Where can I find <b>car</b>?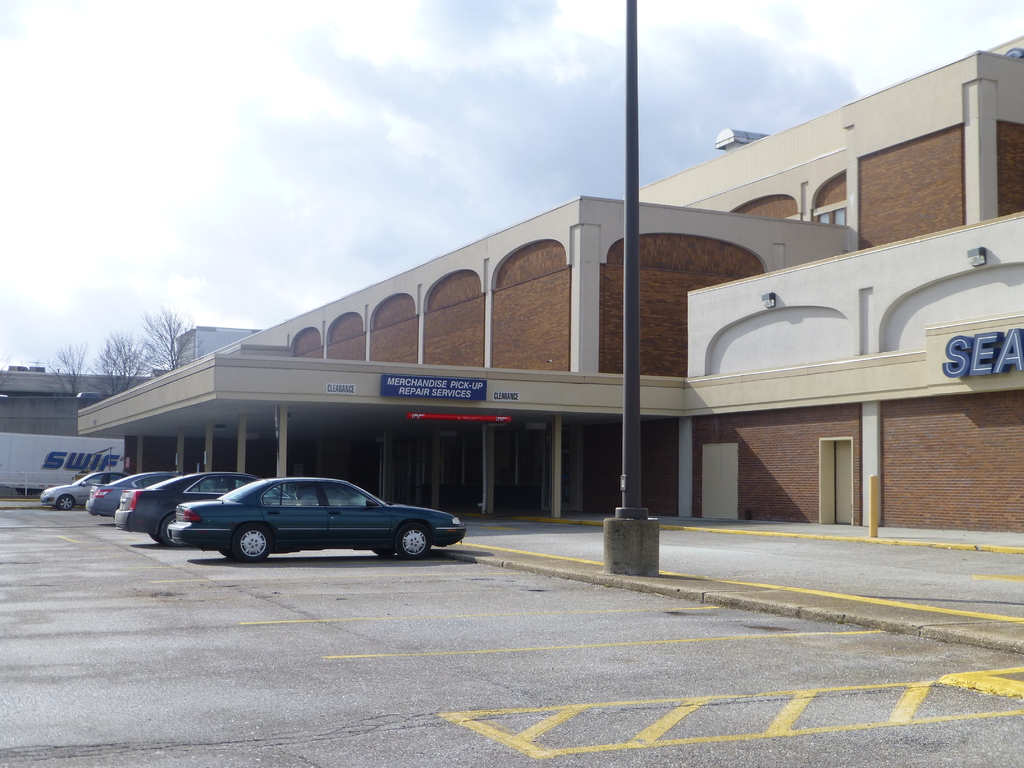
You can find it at bbox=[42, 470, 141, 511].
